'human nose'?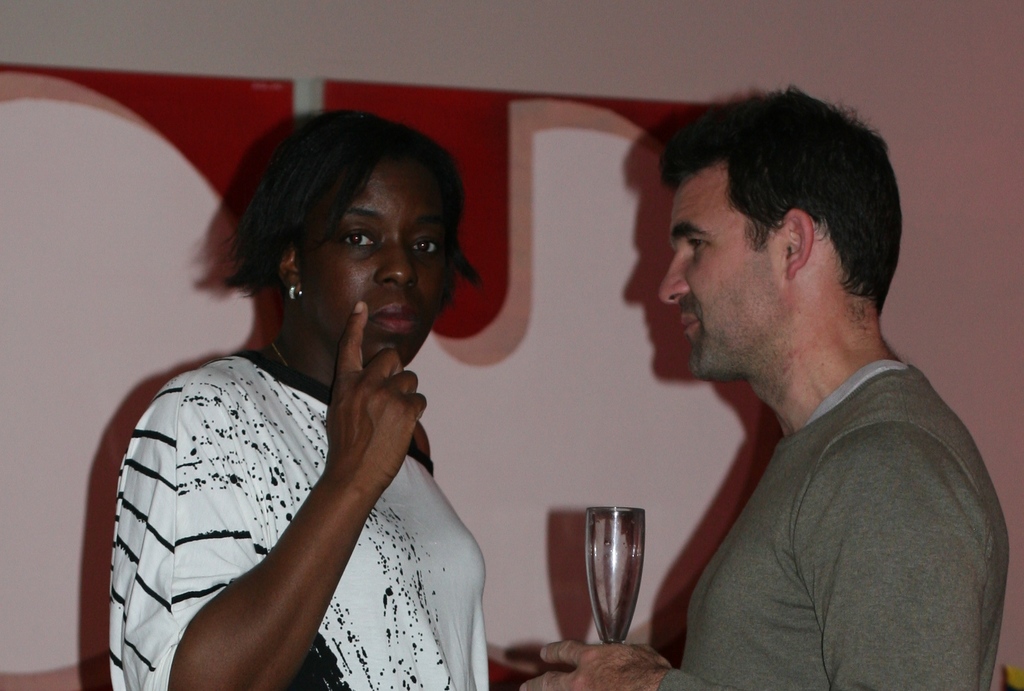
376:241:419:291
